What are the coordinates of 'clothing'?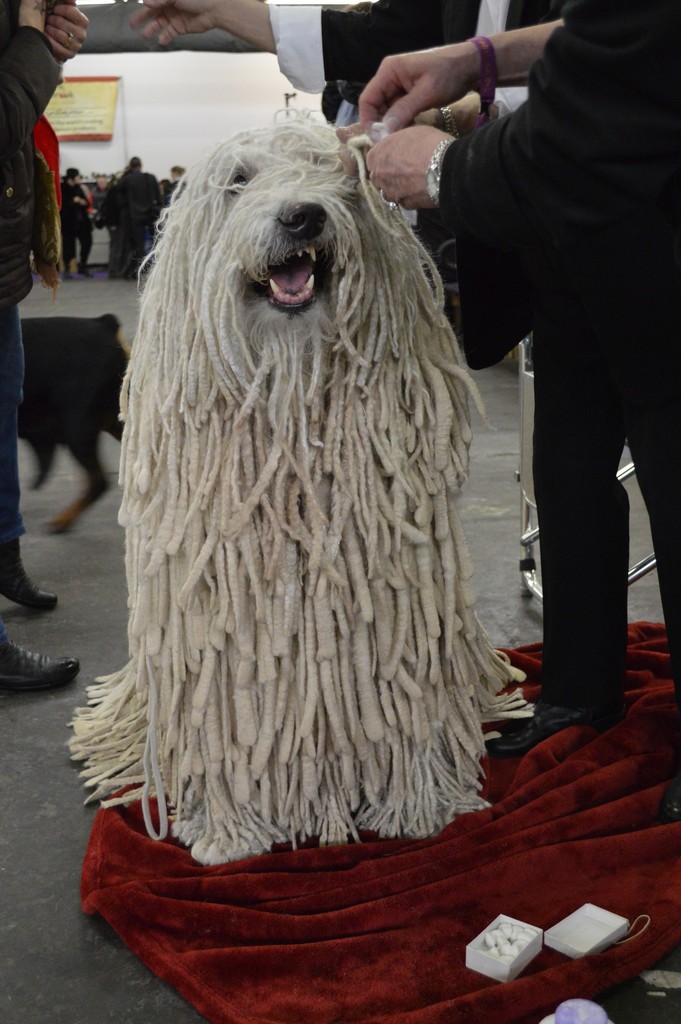
<bbox>438, 1, 678, 700</bbox>.
